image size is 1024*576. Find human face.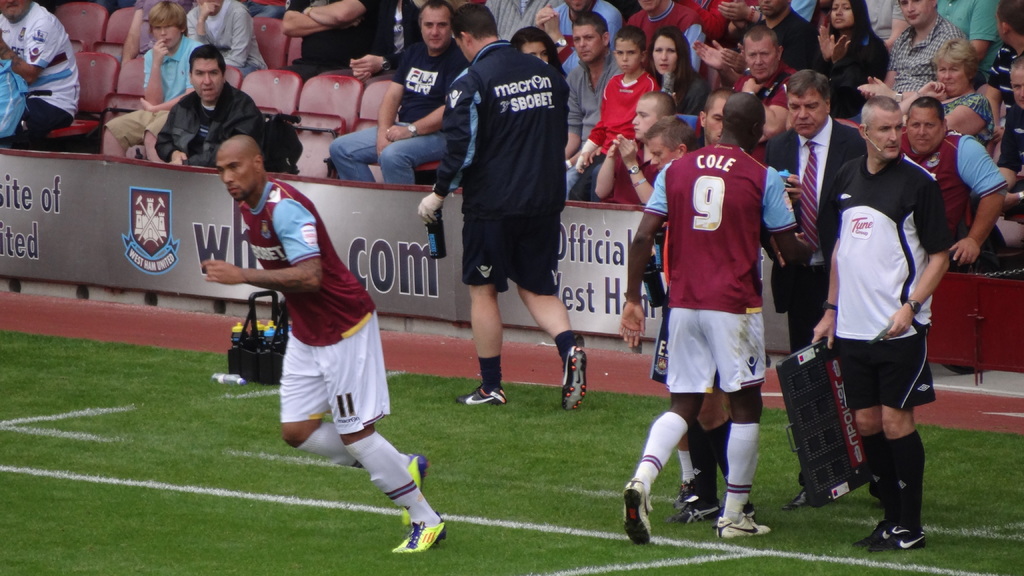
left=650, top=134, right=678, bottom=173.
